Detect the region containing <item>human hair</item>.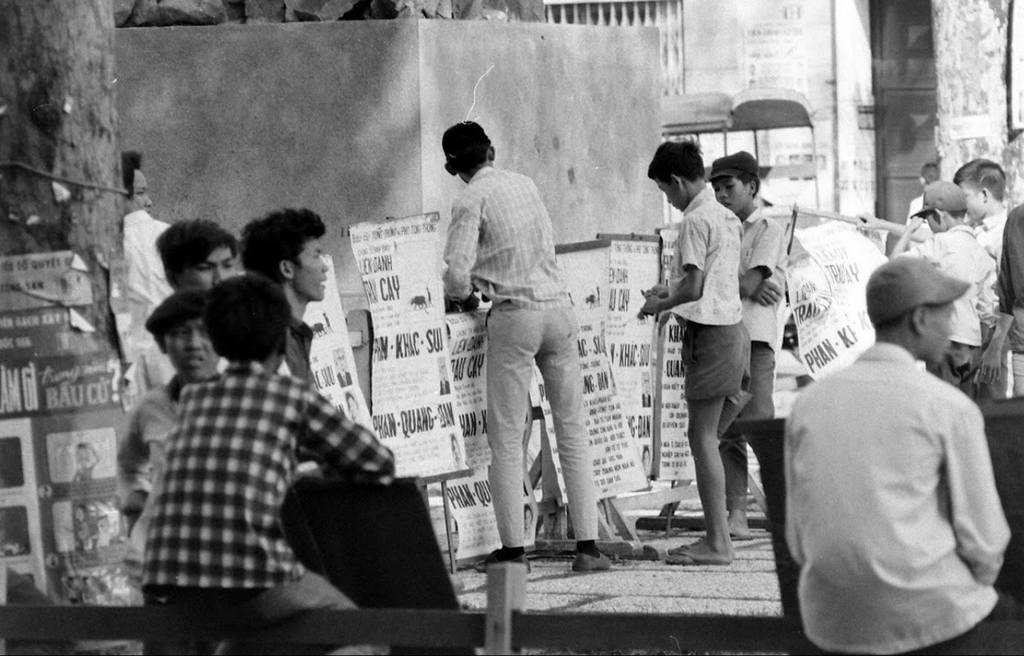
detection(870, 316, 902, 329).
